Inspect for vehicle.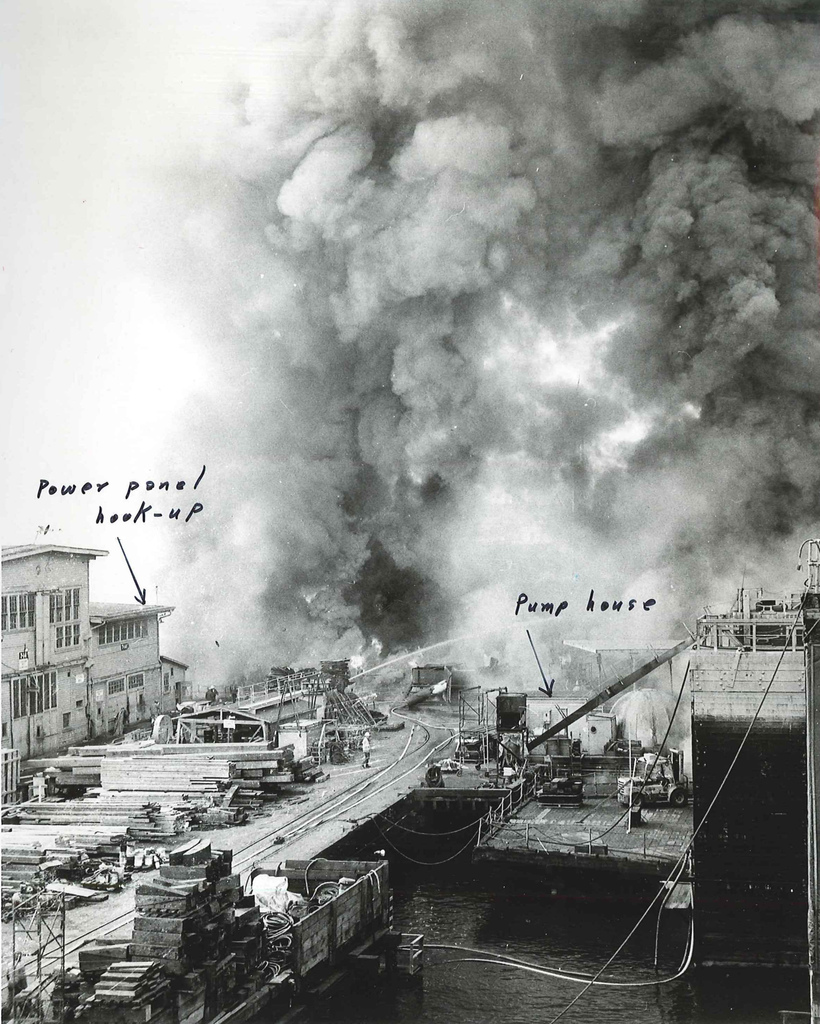
Inspection: 433 757 469 771.
